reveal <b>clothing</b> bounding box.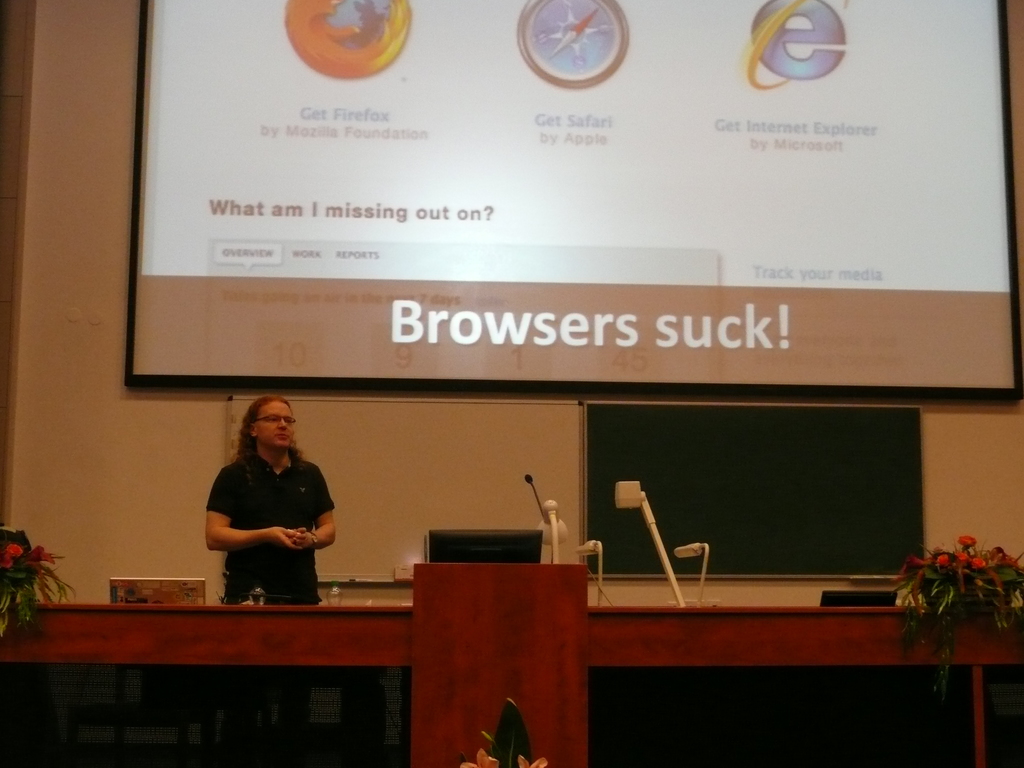
Revealed: (198,437,335,612).
